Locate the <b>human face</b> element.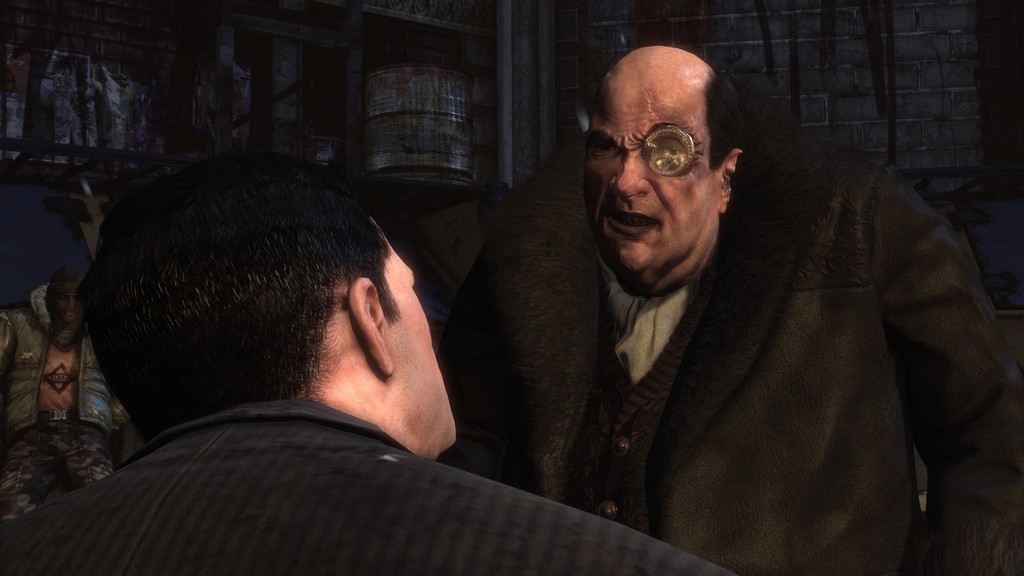
Element bbox: pyautogui.locateOnScreen(585, 67, 710, 276).
